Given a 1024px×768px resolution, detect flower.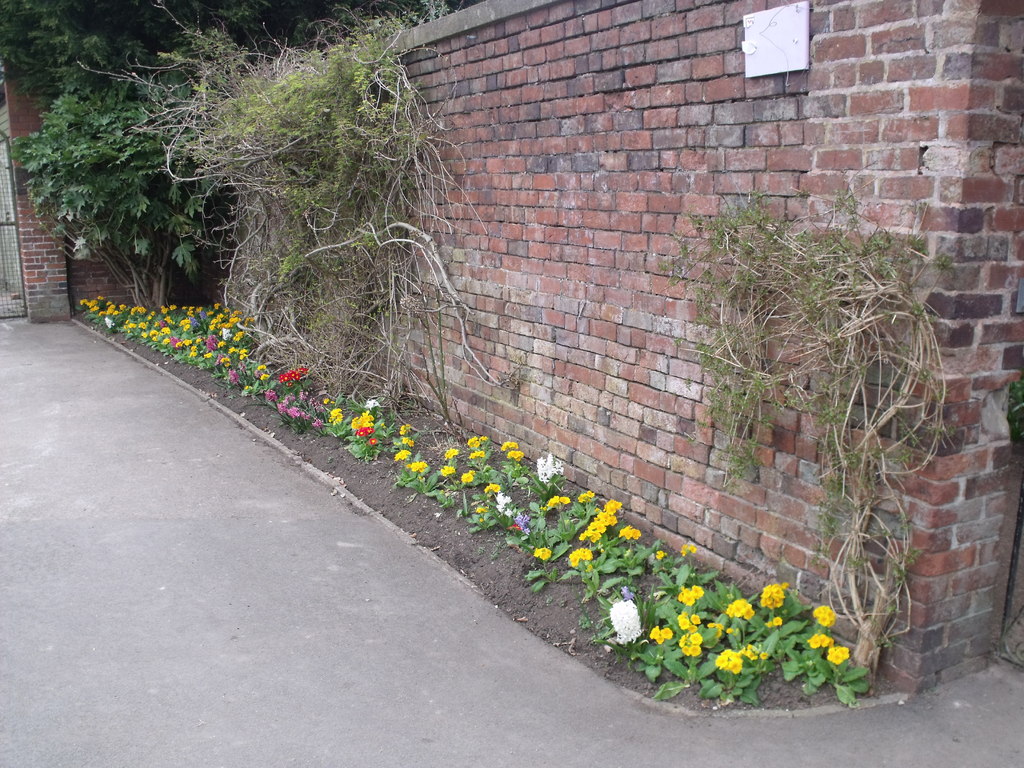
box=[502, 438, 515, 451].
